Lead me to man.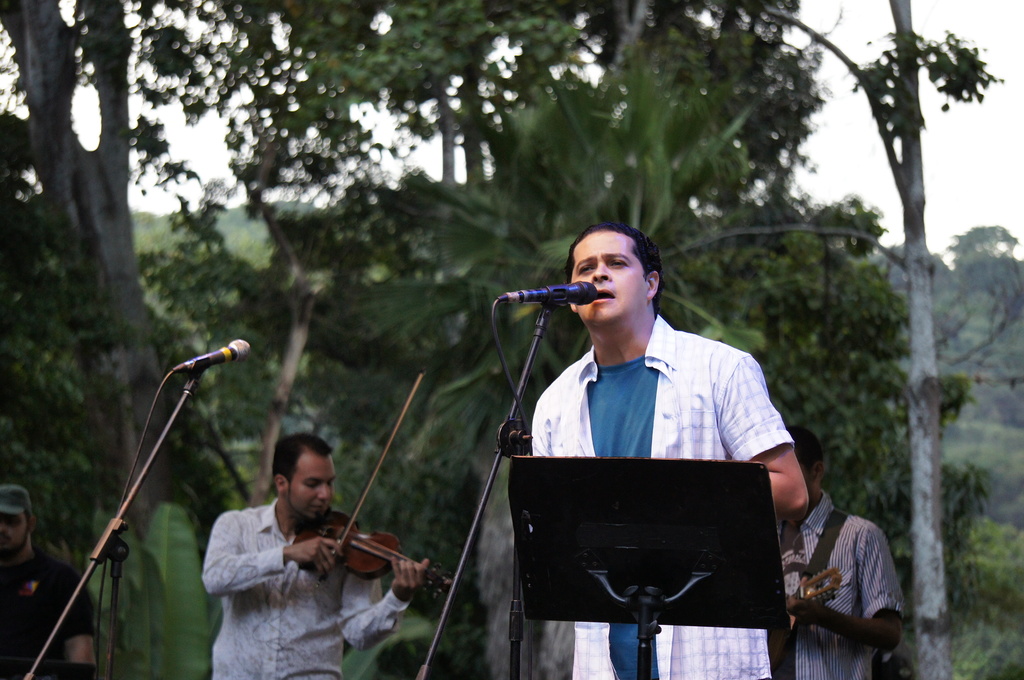
Lead to rect(195, 431, 430, 679).
